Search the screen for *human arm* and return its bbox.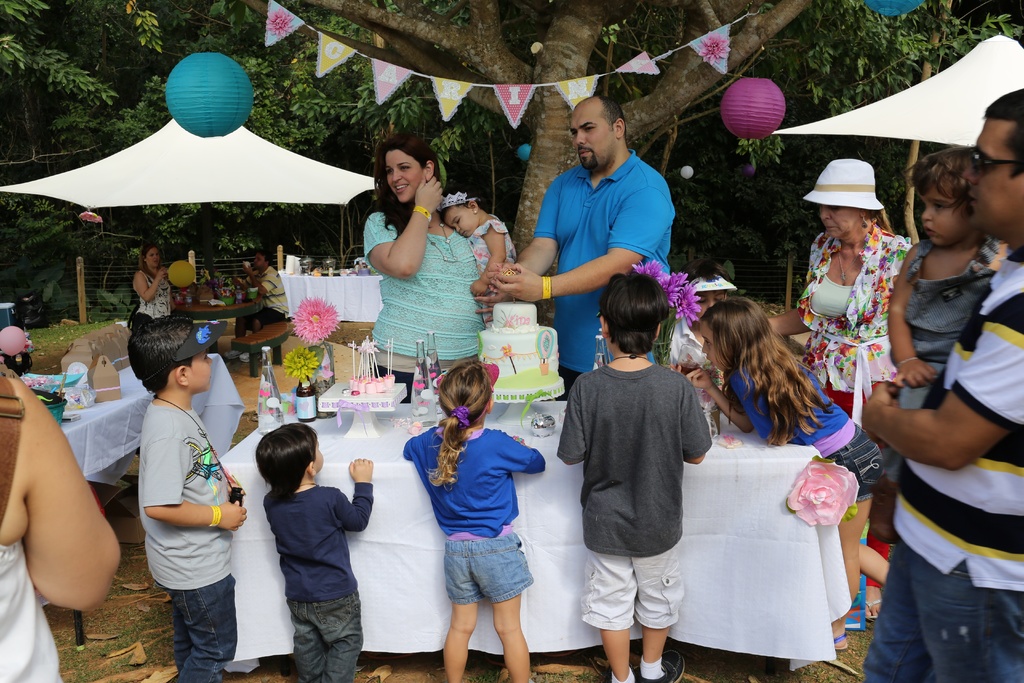
Found: 243/260/278/309.
